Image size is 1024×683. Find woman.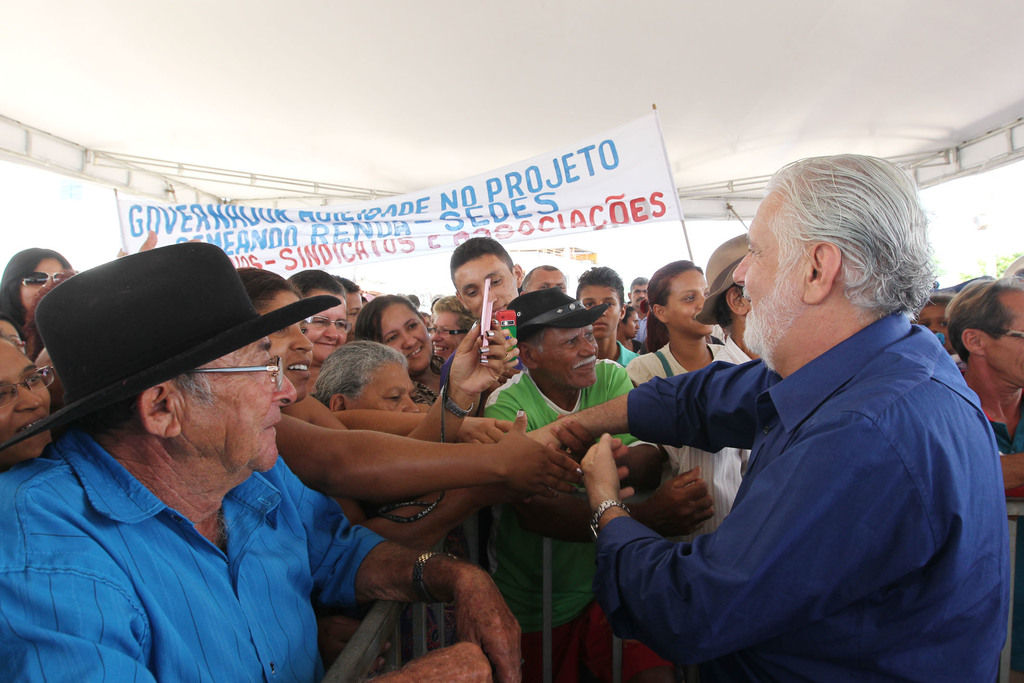
[x1=292, y1=266, x2=353, y2=429].
